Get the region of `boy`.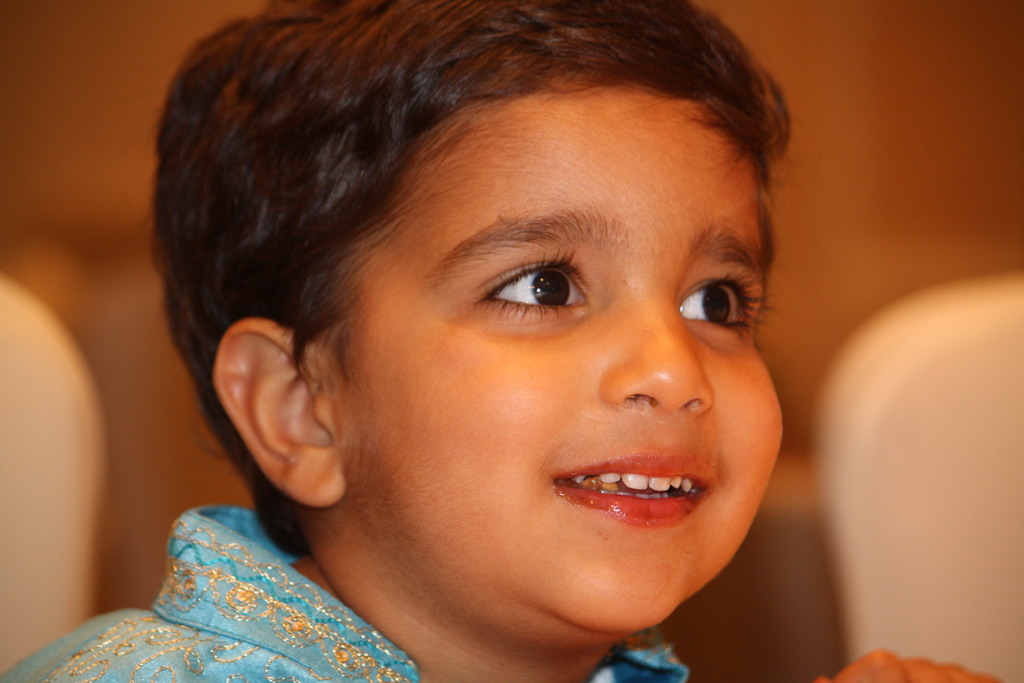
region(0, 0, 789, 682).
